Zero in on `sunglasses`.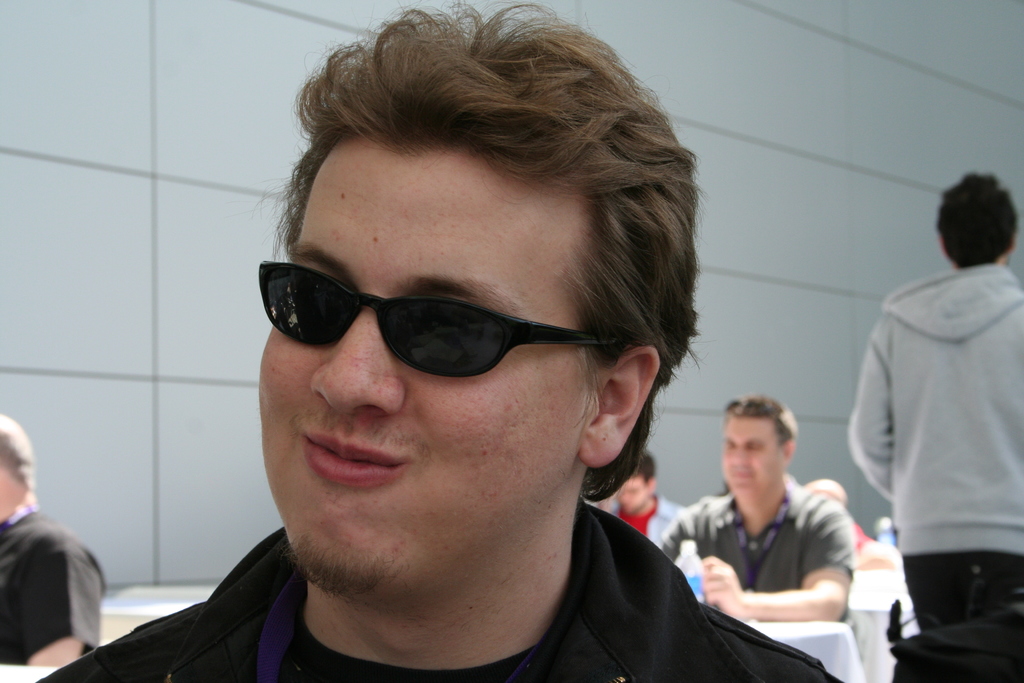
Zeroed in: 259 260 632 381.
